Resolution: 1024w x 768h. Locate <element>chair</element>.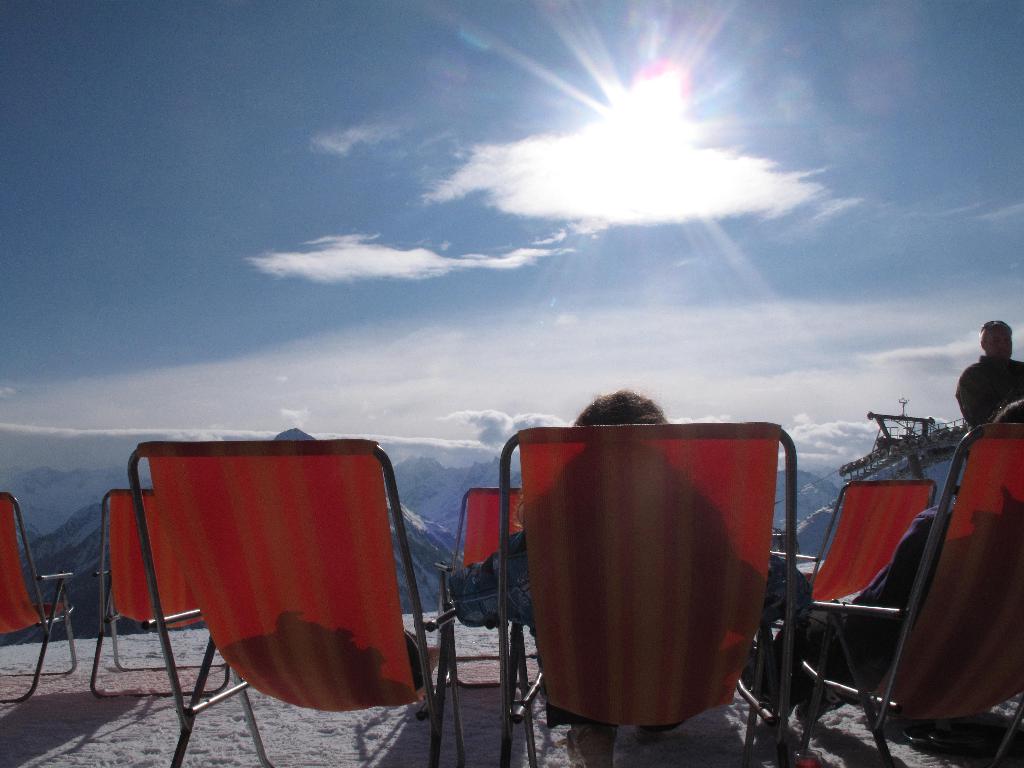
select_region(773, 420, 1023, 767).
